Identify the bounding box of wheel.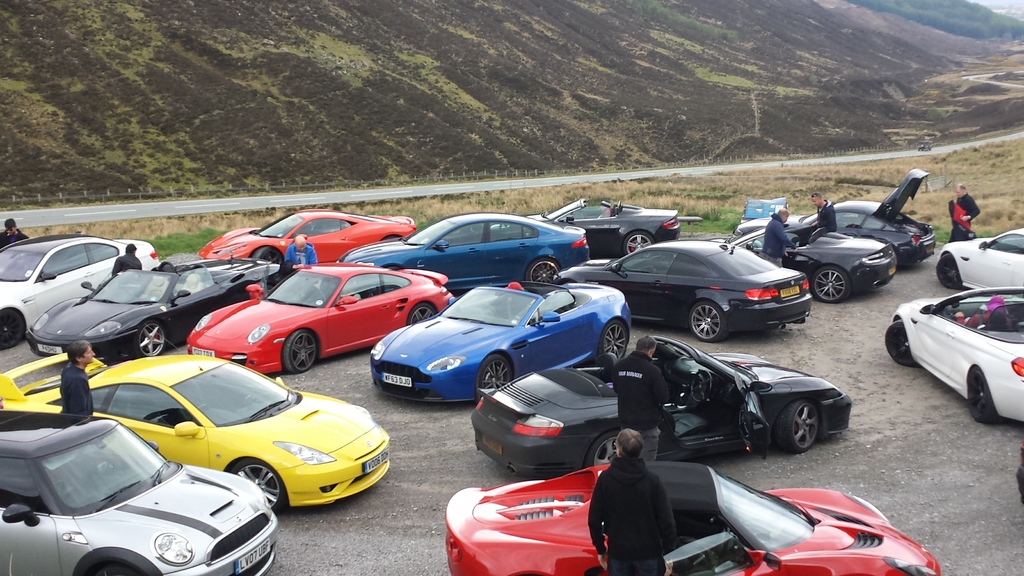
crop(966, 369, 1002, 422).
